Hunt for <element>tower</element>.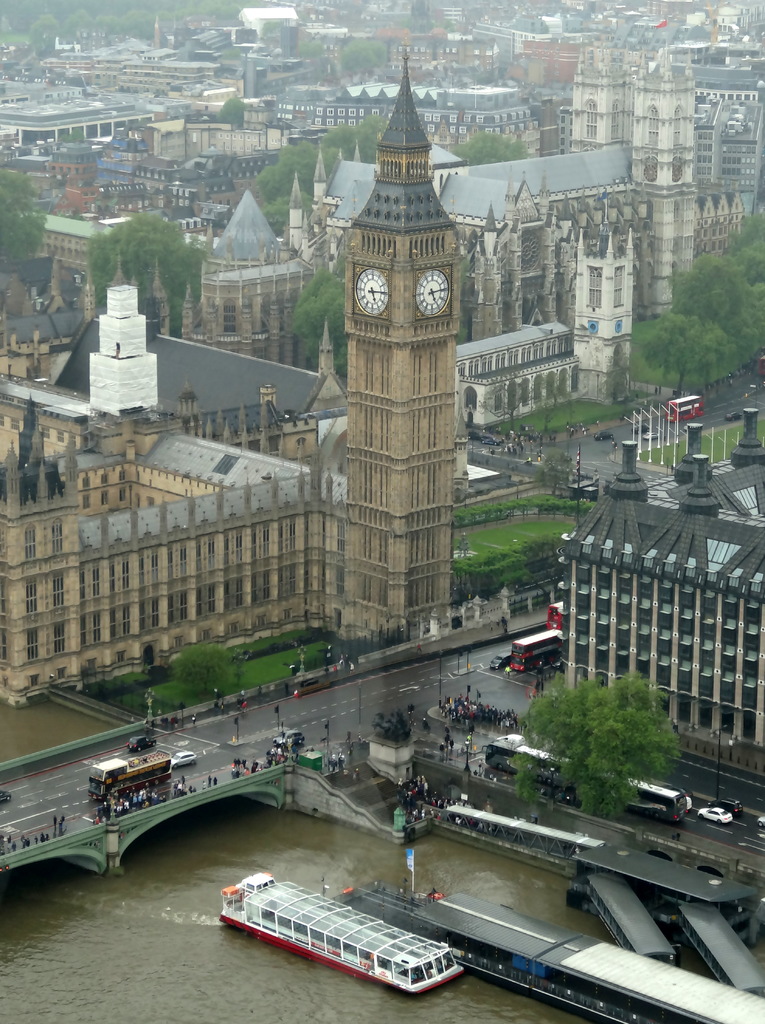
Hunted down at 574/47/629/147.
